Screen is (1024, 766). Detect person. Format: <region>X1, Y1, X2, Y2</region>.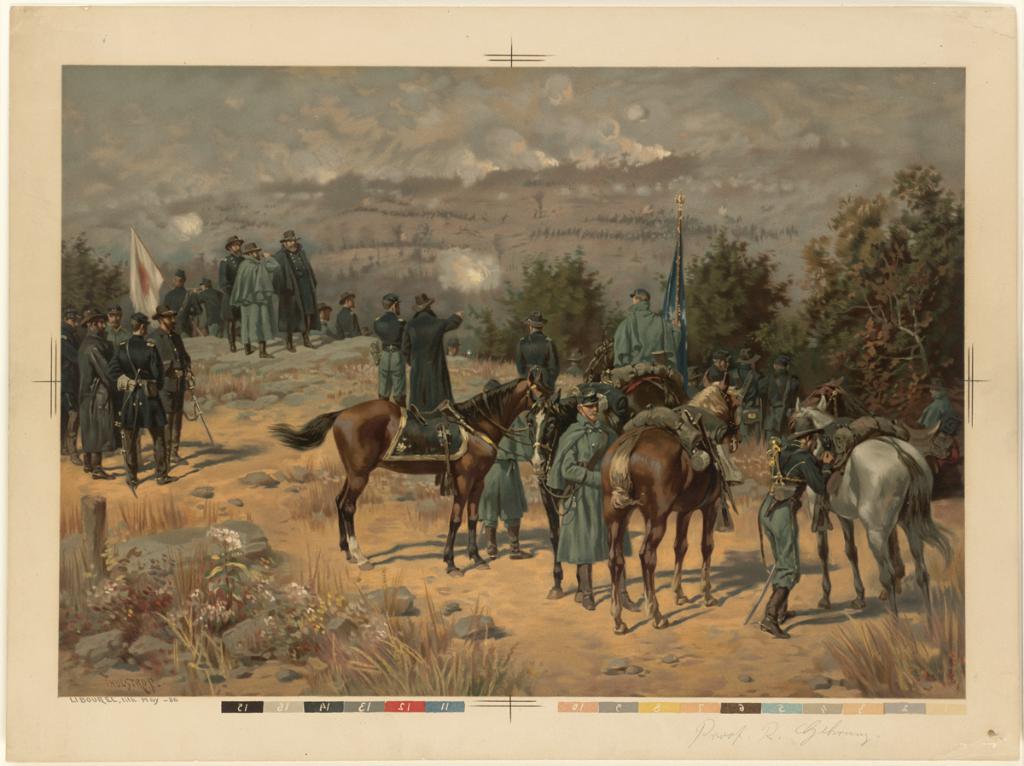
<region>756, 407, 835, 642</region>.
